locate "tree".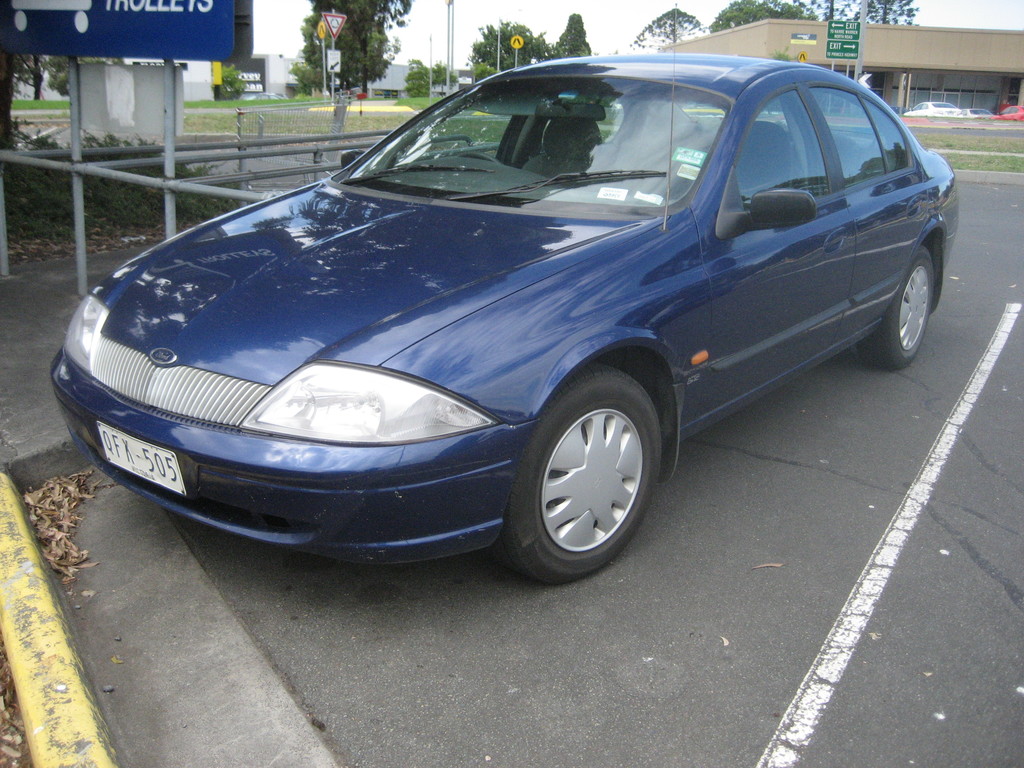
Bounding box: (left=288, top=0, right=413, bottom=93).
